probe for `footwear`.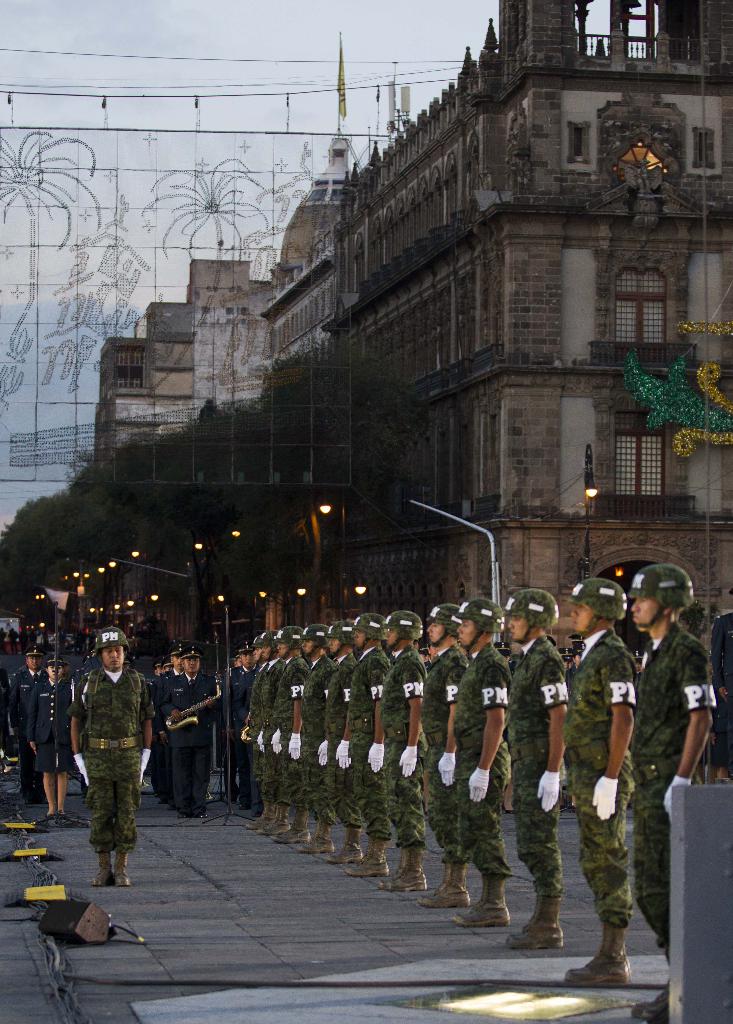
Probe result: select_region(61, 802, 83, 826).
